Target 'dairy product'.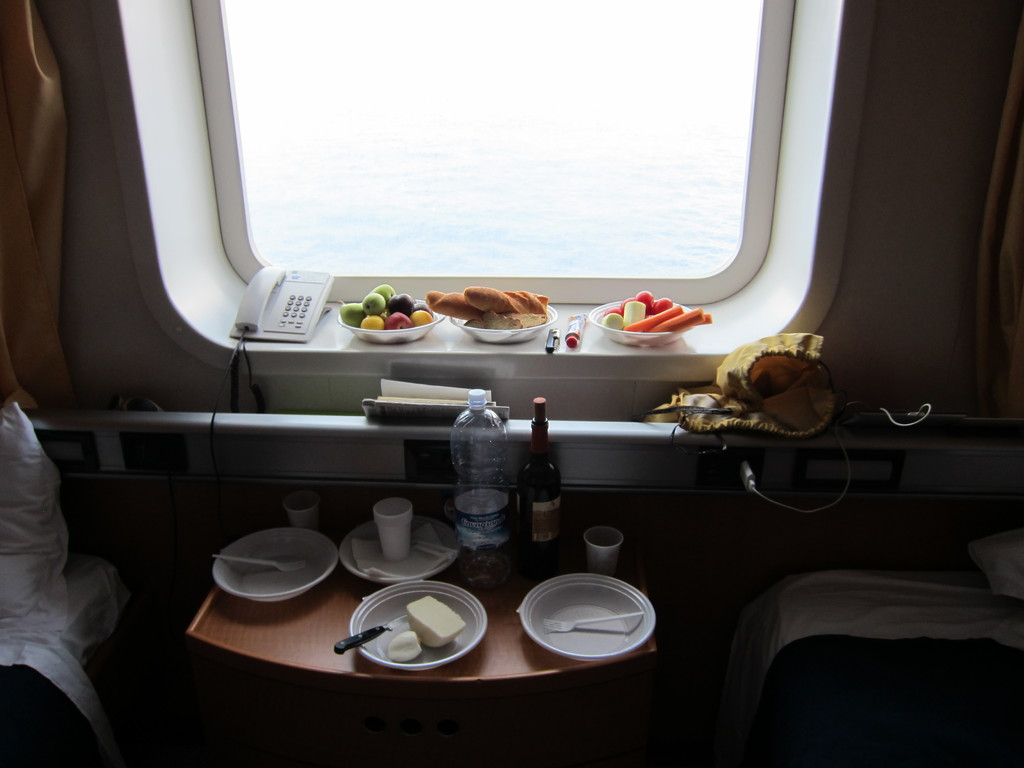
Target region: <box>406,595,468,651</box>.
